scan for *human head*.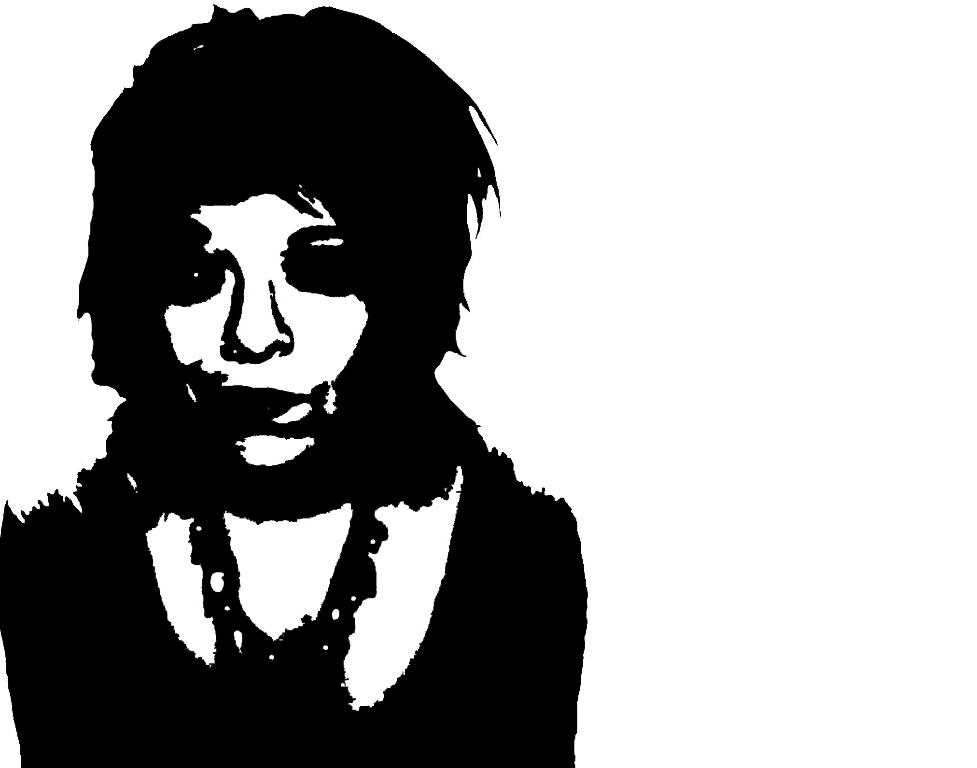
Scan result: [81, 0, 485, 524].
